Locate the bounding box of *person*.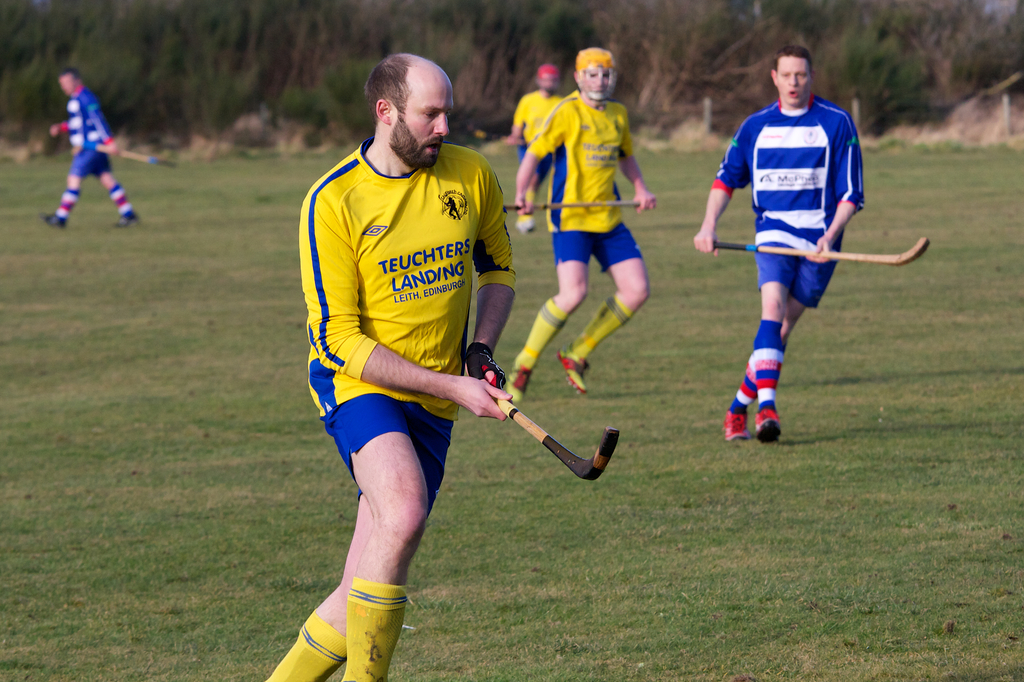
Bounding box: <region>495, 60, 577, 237</region>.
